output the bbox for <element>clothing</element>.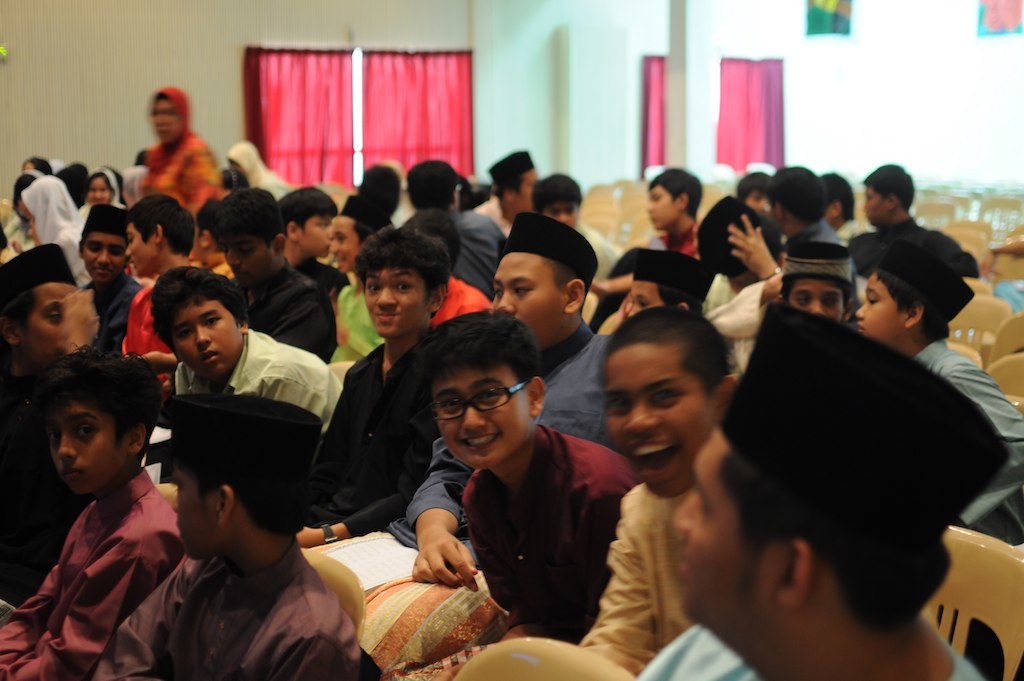
{"left": 134, "top": 83, "right": 219, "bottom": 218}.
